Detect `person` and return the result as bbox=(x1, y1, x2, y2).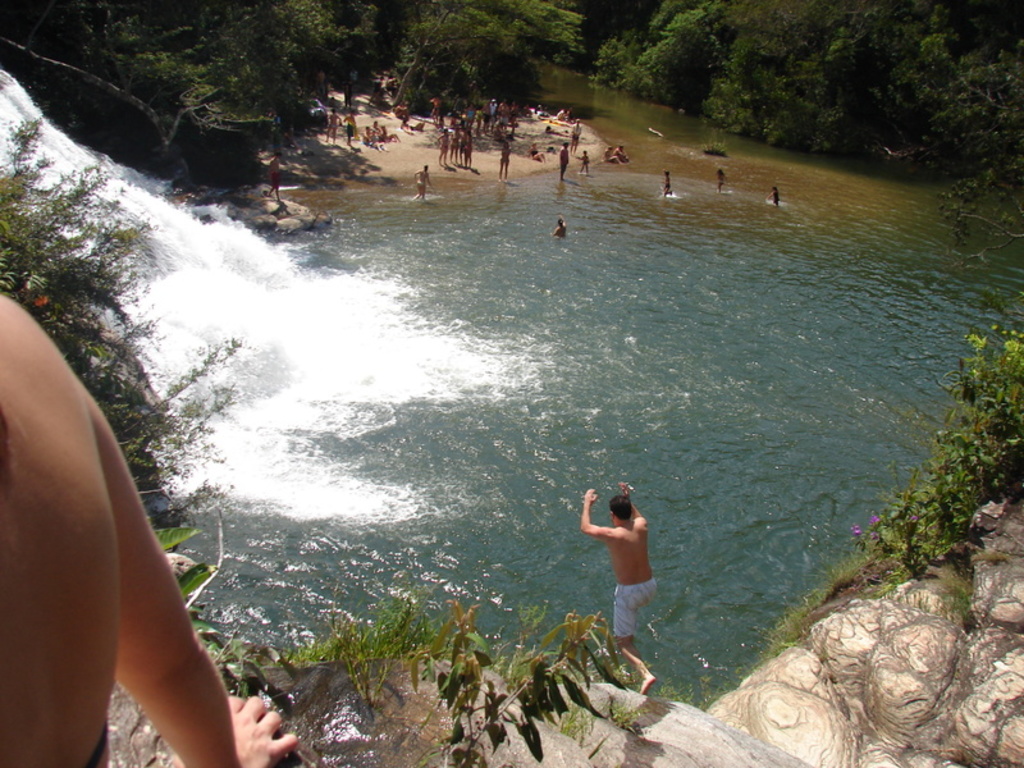
bbox=(429, 93, 442, 125).
